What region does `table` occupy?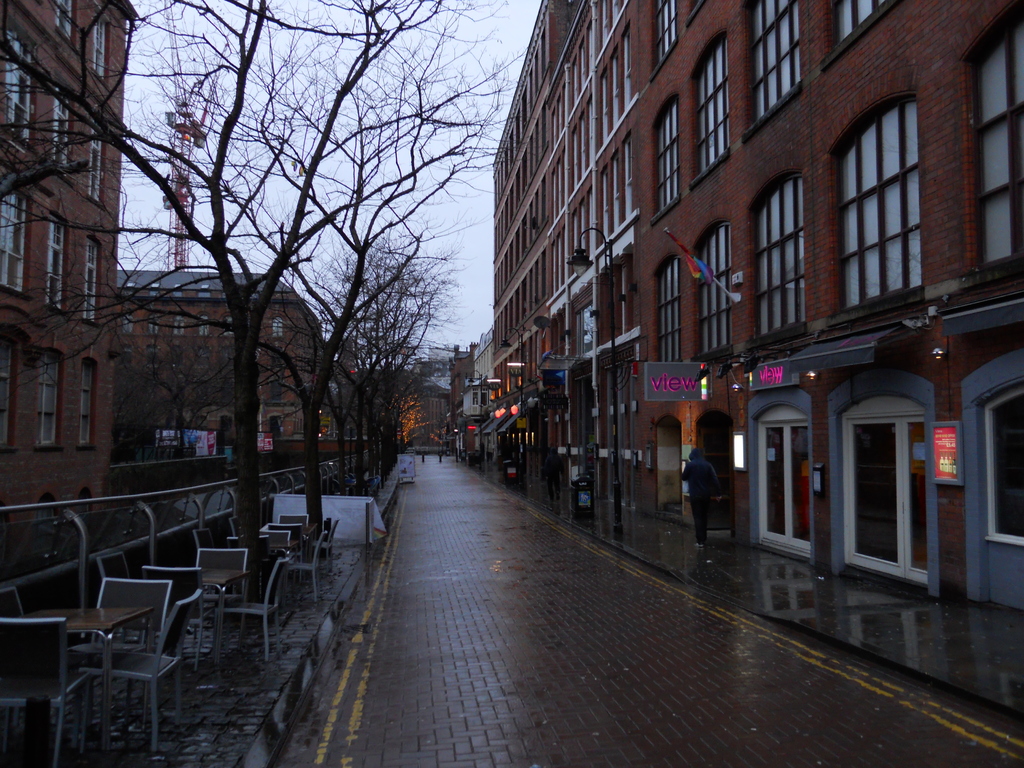
box(16, 607, 156, 762).
